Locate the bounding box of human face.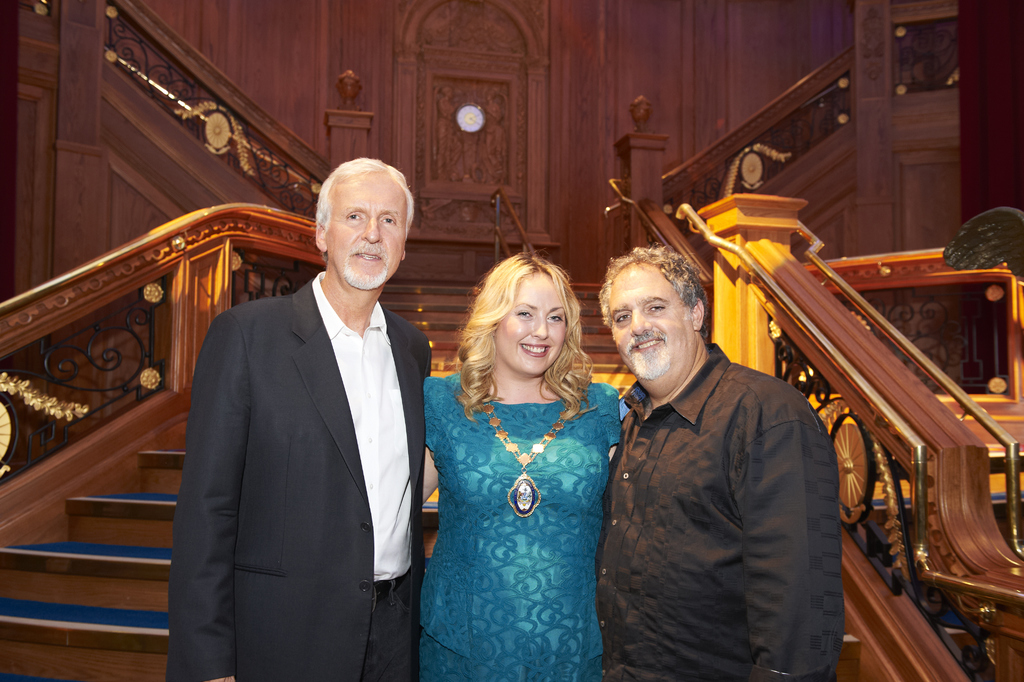
Bounding box: <region>495, 272, 566, 372</region>.
